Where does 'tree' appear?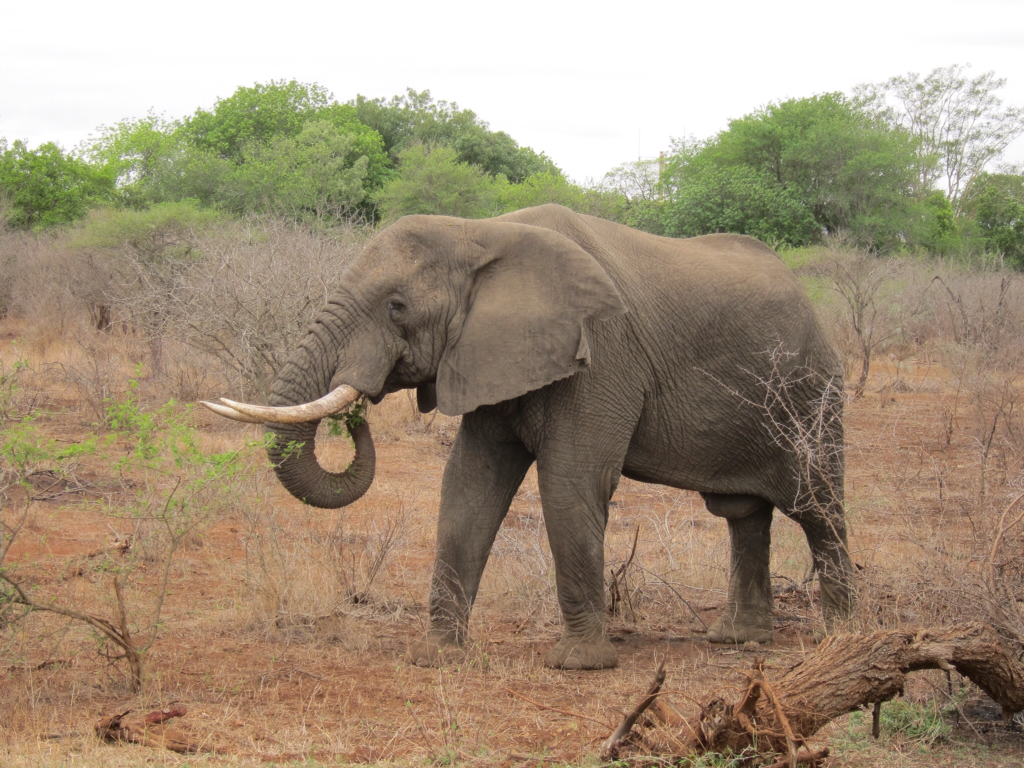
Appears at rect(163, 78, 332, 160).
